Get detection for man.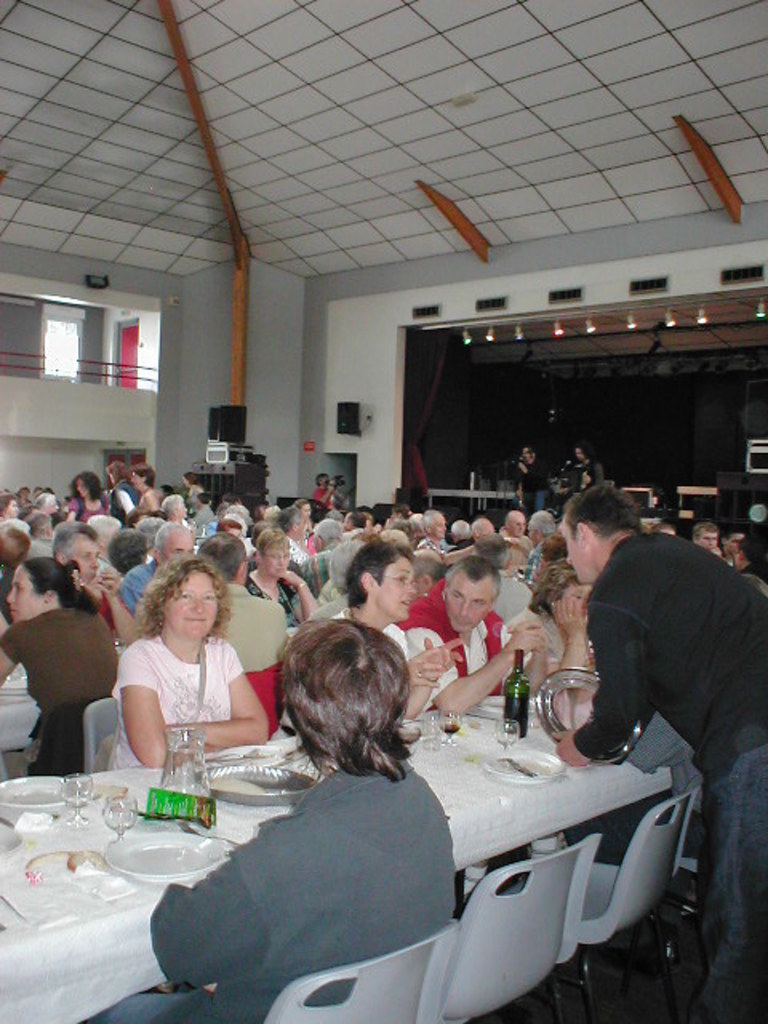
Detection: bbox=[43, 525, 136, 650].
